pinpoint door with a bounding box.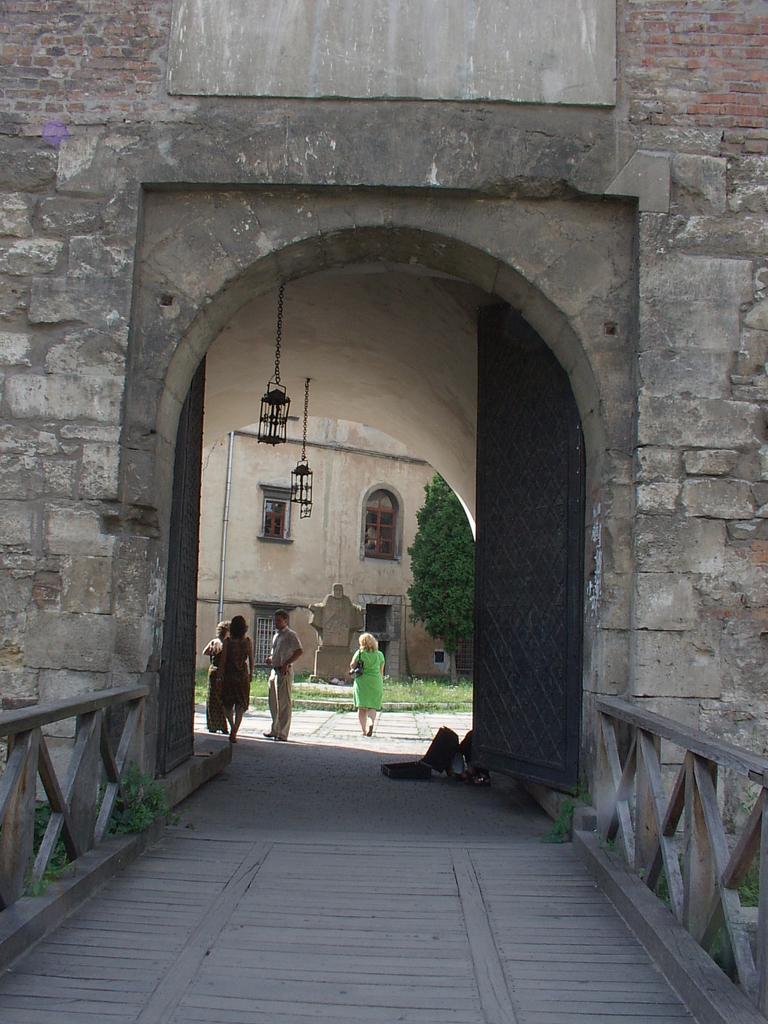
box(140, 182, 624, 879).
